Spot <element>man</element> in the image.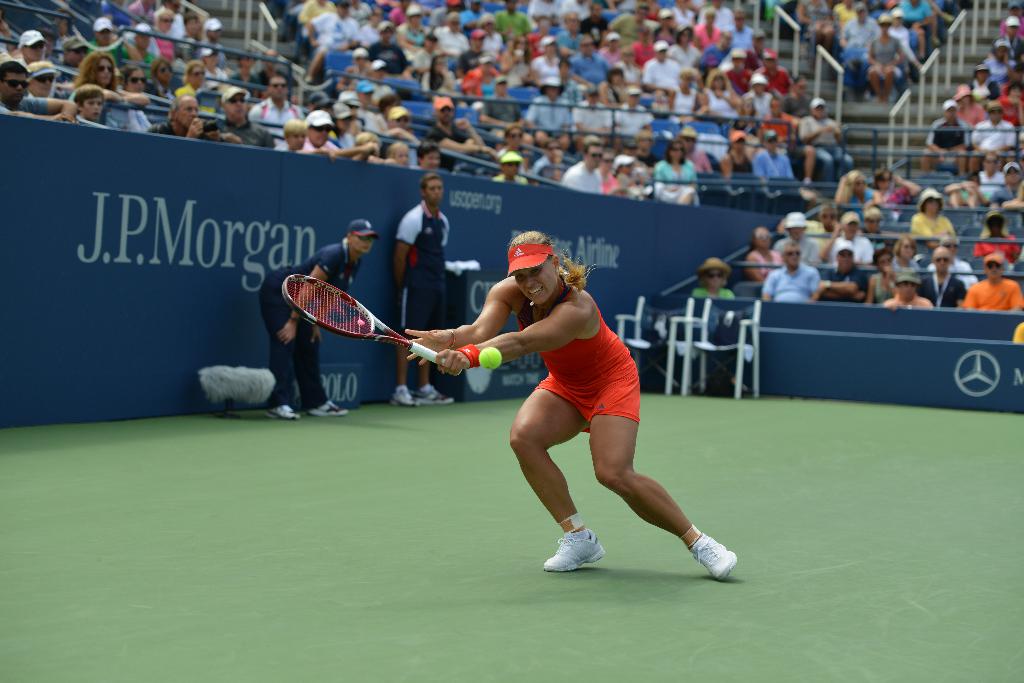
<element>man</element> found at [387, 173, 458, 412].
